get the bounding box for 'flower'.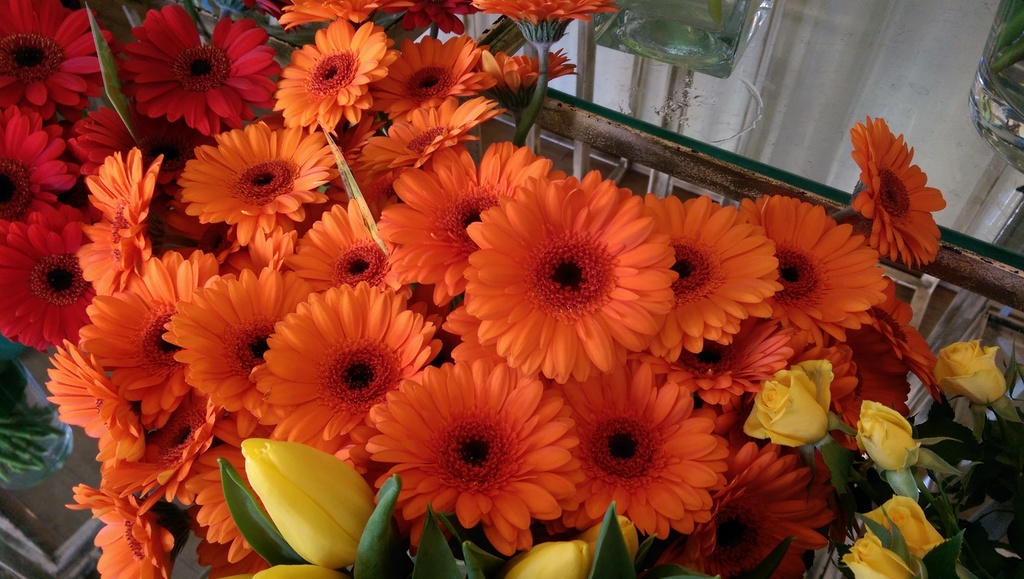
rect(370, 30, 490, 110).
